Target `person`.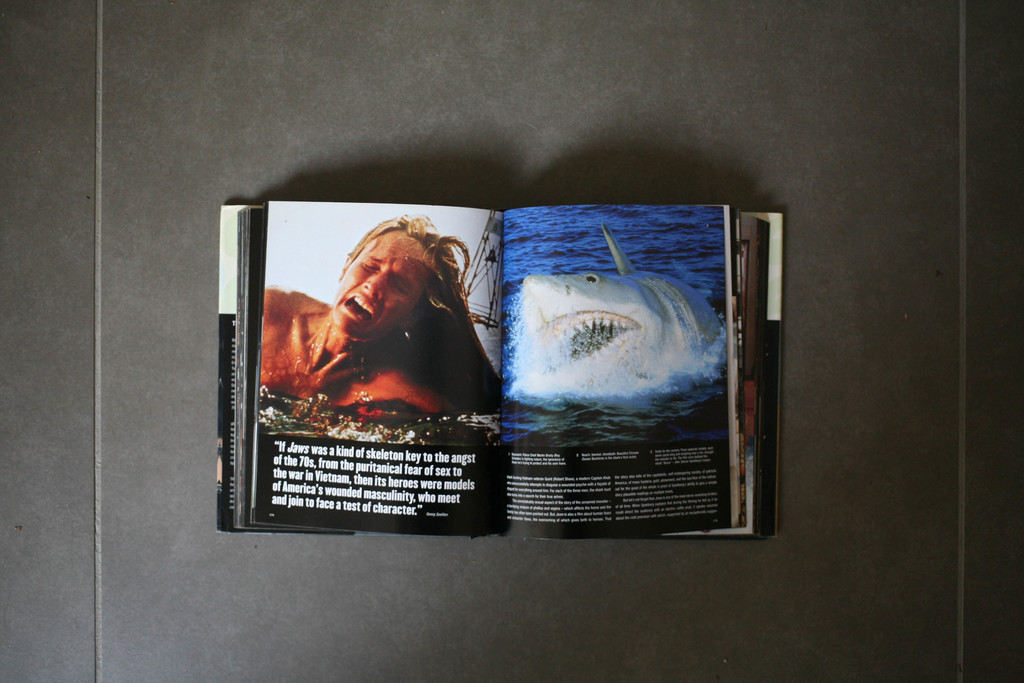
Target region: <box>290,218,493,463</box>.
